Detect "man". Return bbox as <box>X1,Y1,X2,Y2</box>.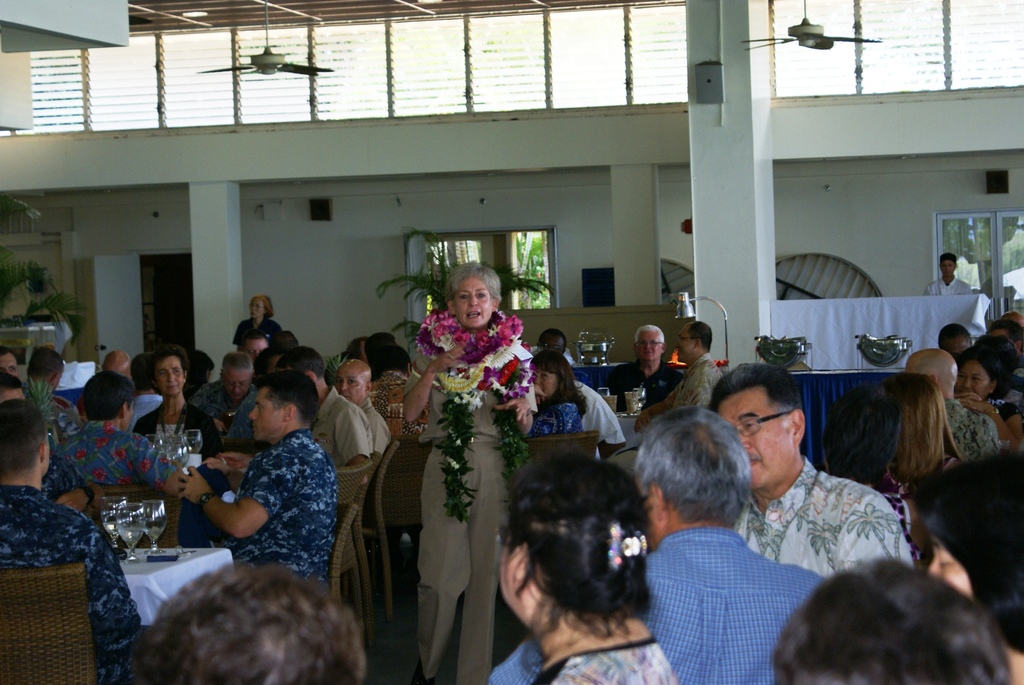
<box>605,323,681,411</box>.
